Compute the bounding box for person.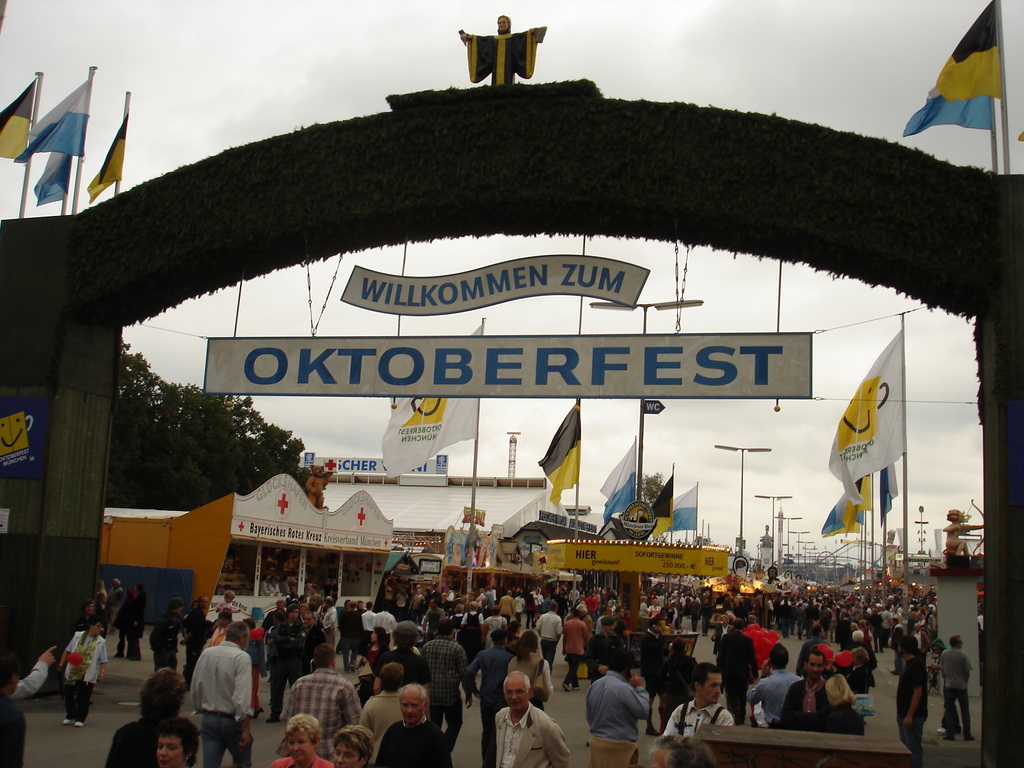
(x1=108, y1=577, x2=124, y2=621).
